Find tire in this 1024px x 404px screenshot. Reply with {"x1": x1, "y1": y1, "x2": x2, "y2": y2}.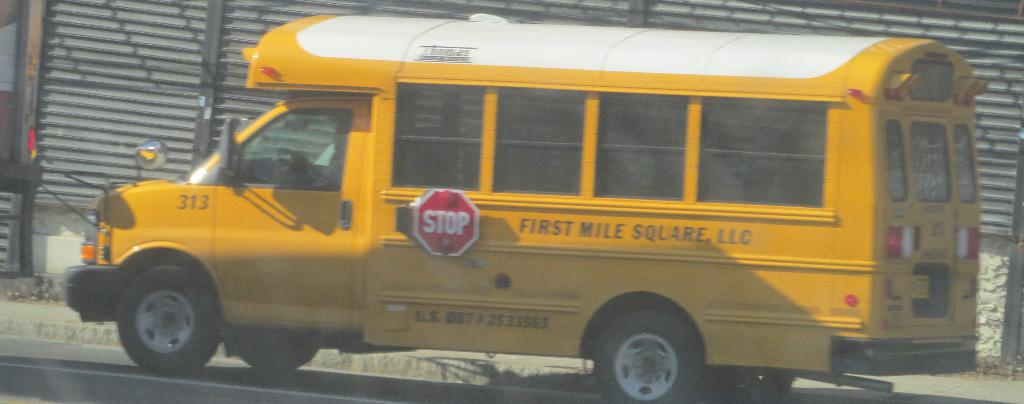
{"x1": 228, "y1": 340, "x2": 323, "y2": 376}.
